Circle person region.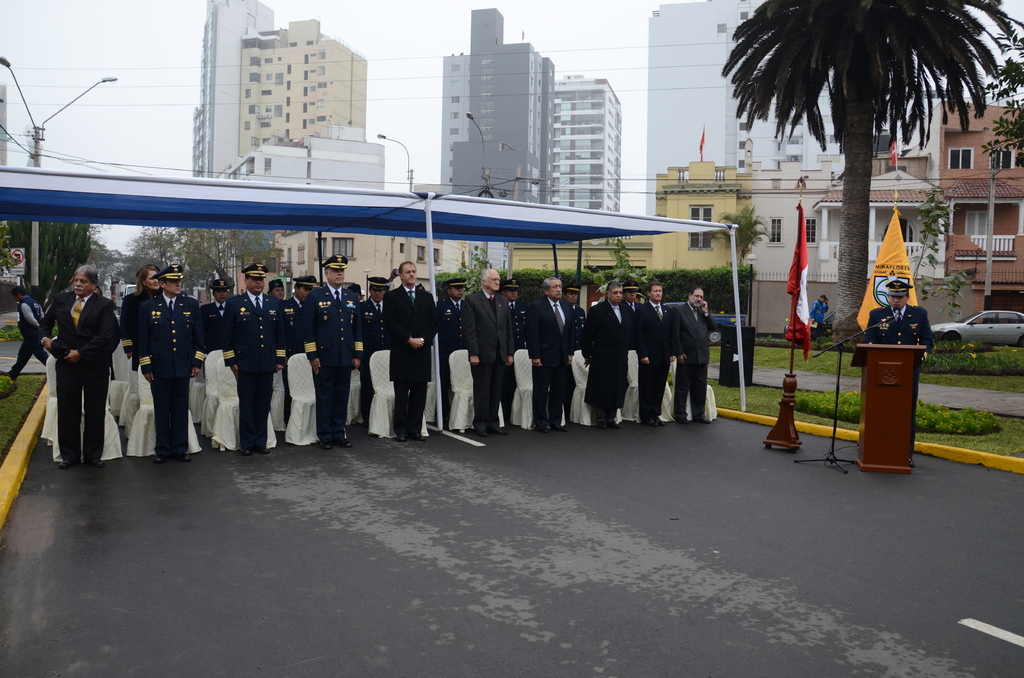
Region: (862,281,934,469).
